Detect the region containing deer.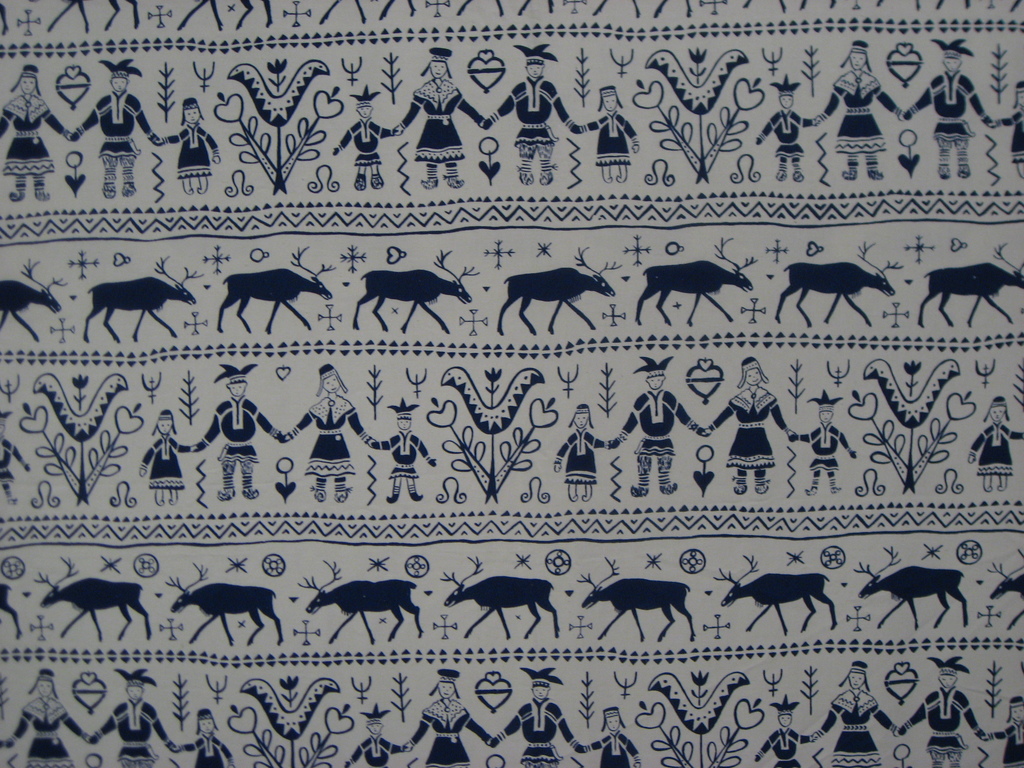
<box>918,243,1021,323</box>.
